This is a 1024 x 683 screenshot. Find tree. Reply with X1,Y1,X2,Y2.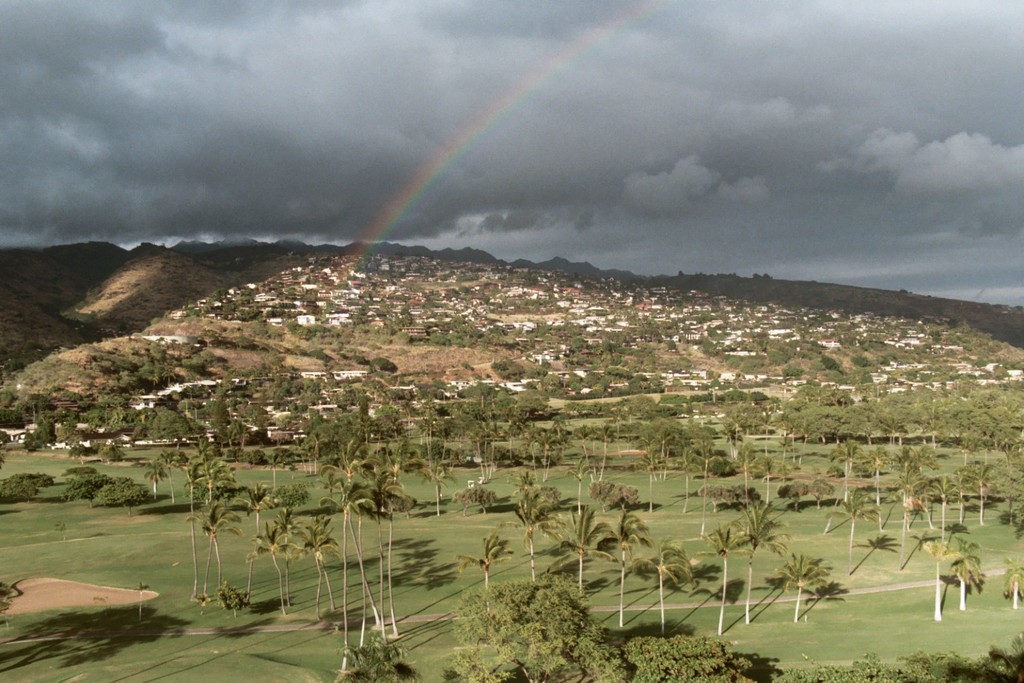
515,490,556,584.
